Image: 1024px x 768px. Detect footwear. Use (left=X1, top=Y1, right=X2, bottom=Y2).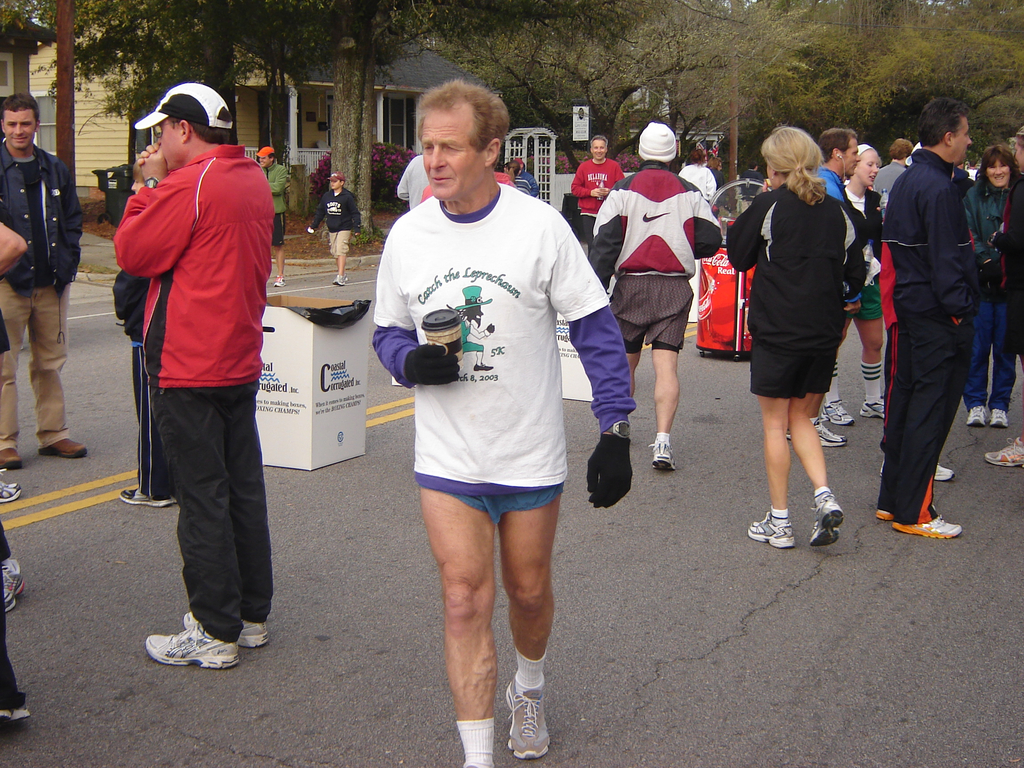
(left=878, top=462, right=955, bottom=482).
